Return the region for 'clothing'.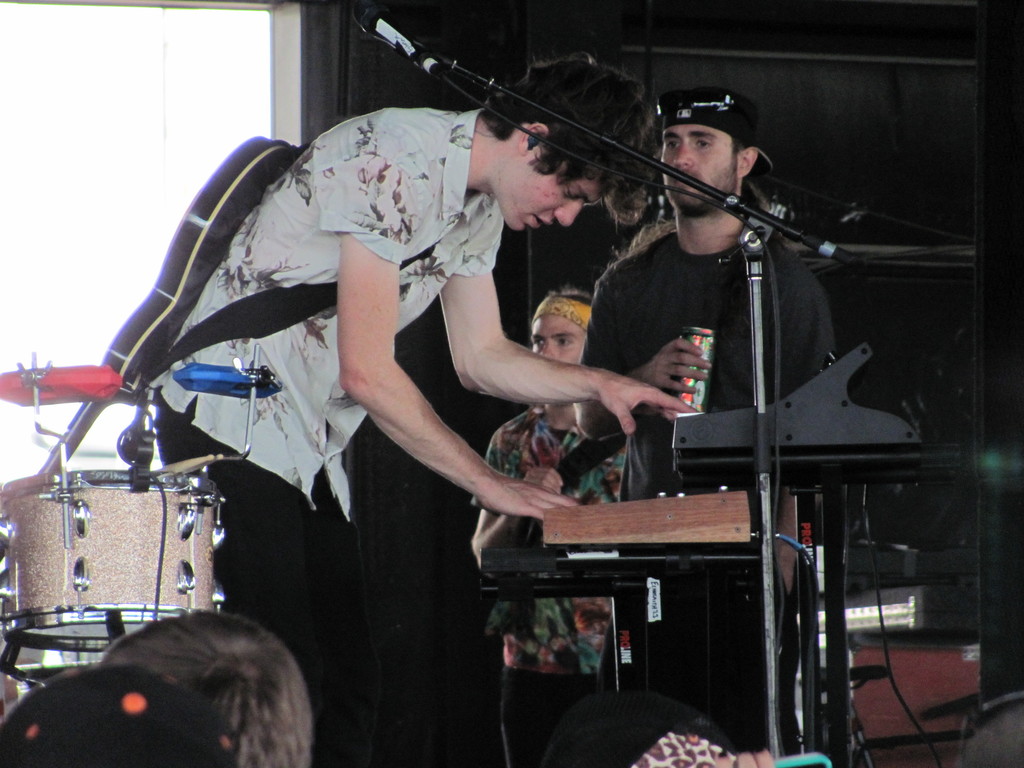
bbox(461, 400, 630, 767).
